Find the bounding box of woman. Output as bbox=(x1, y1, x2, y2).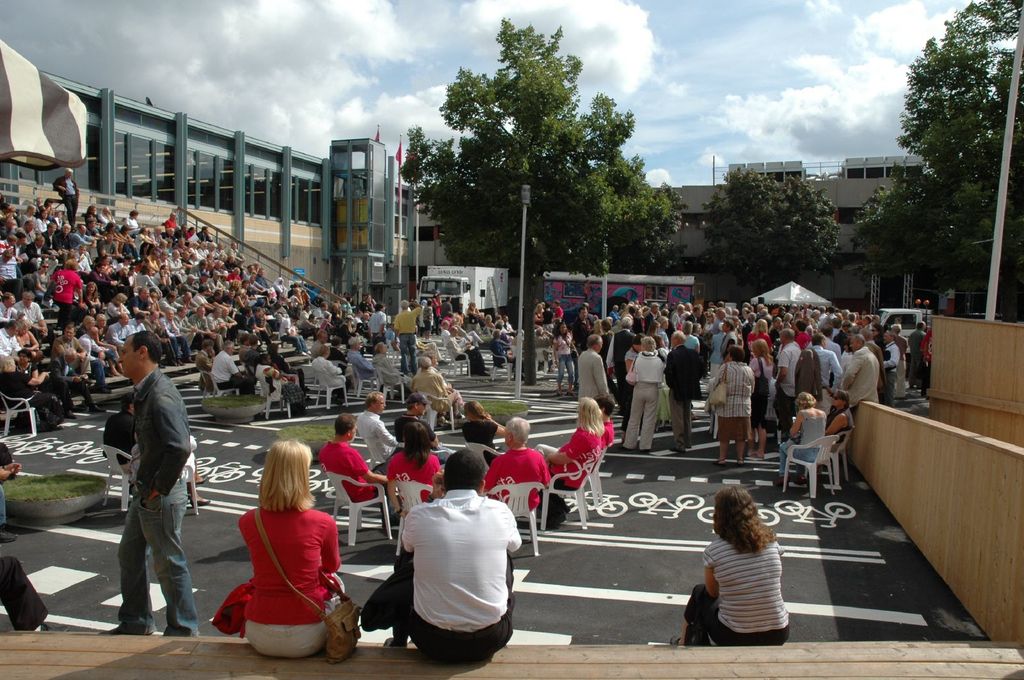
bbox=(552, 320, 578, 390).
